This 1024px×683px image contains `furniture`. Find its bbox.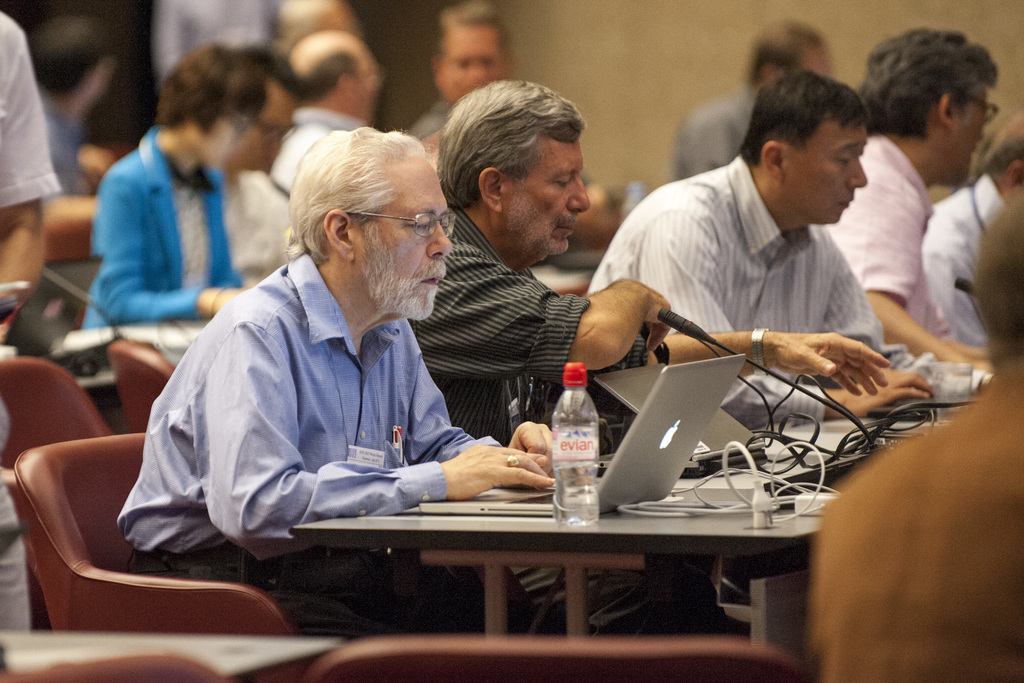
{"left": 102, "top": 332, "right": 173, "bottom": 433}.
